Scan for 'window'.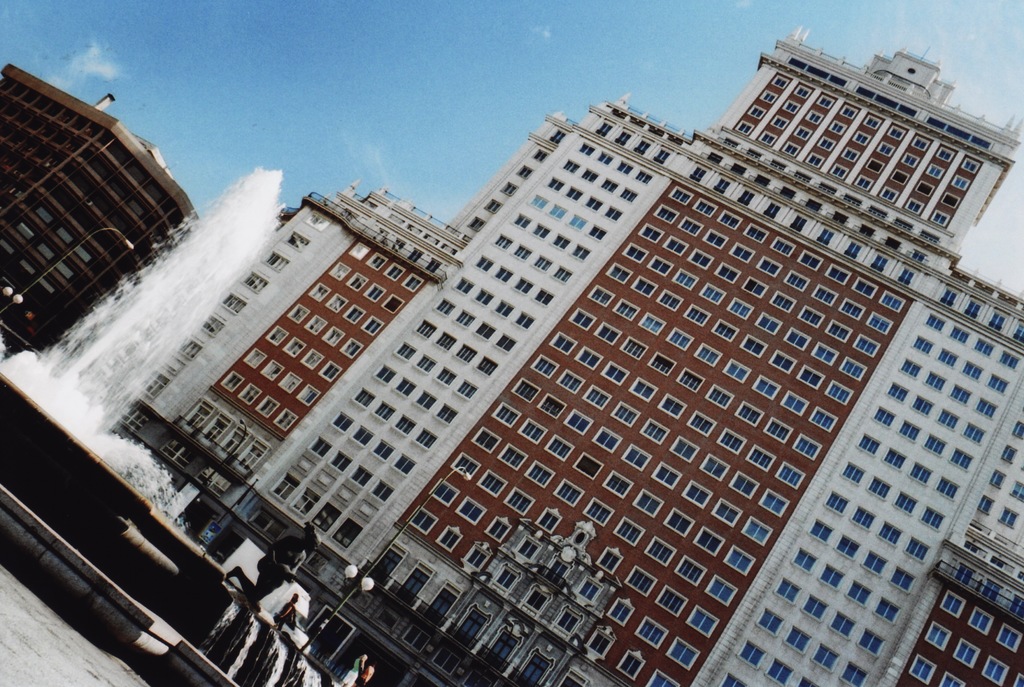
Scan result: 501:487:531:514.
